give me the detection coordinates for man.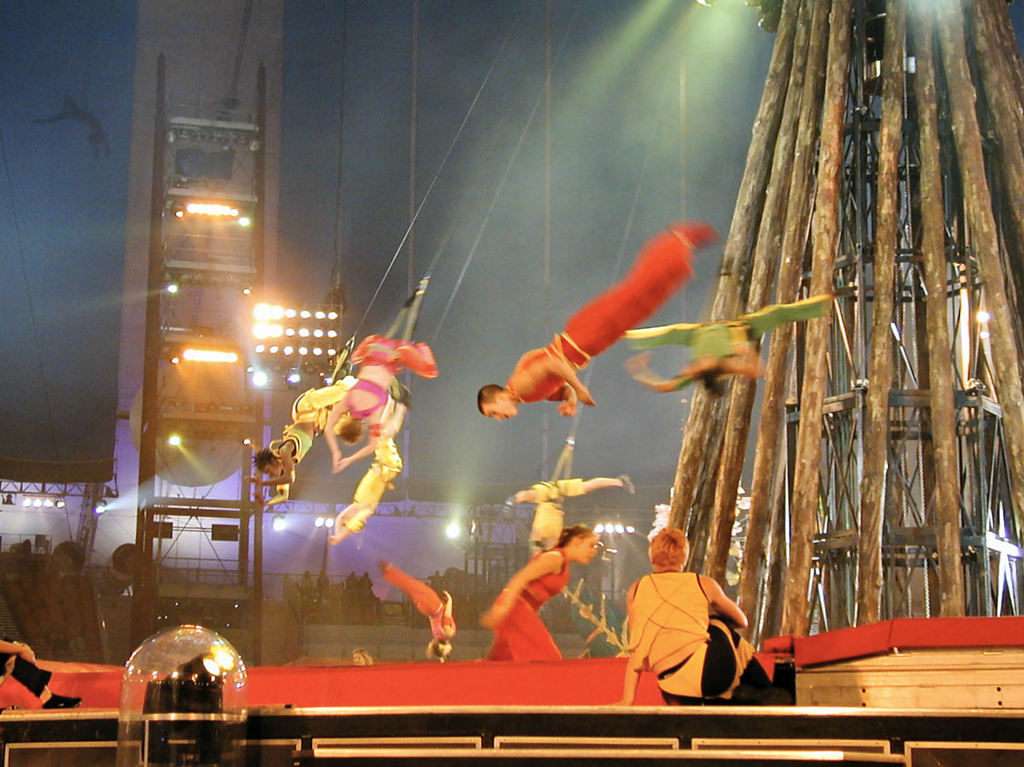
[x1=607, y1=520, x2=740, y2=708].
